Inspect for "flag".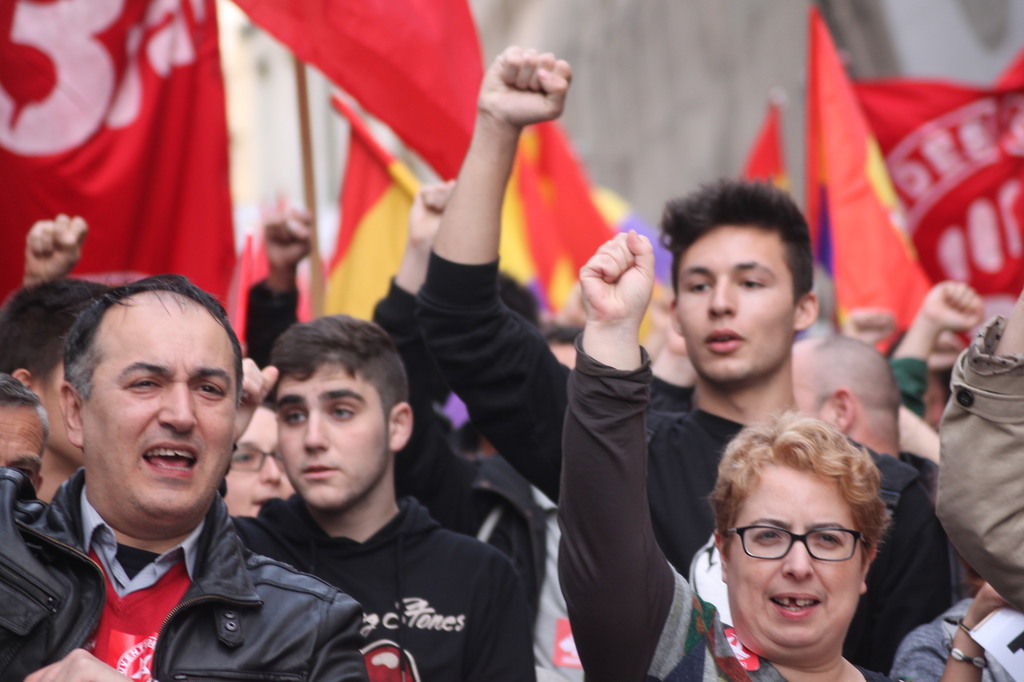
Inspection: bbox=(494, 68, 649, 338).
